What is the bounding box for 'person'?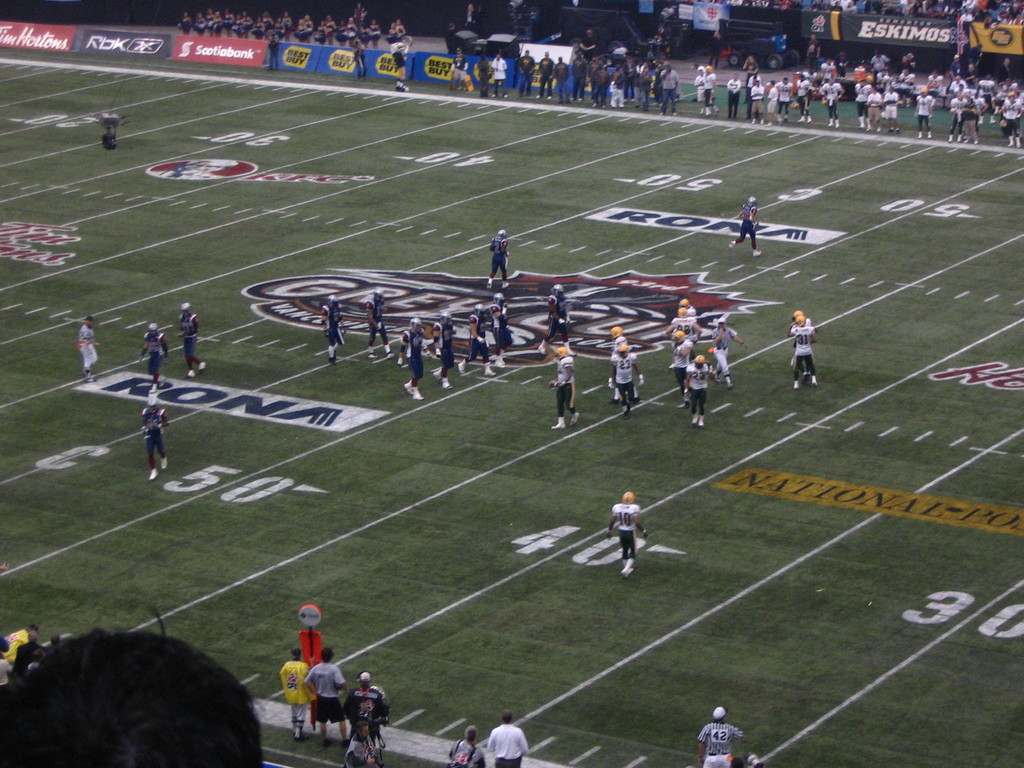
{"left": 312, "top": 647, "right": 349, "bottom": 746}.
